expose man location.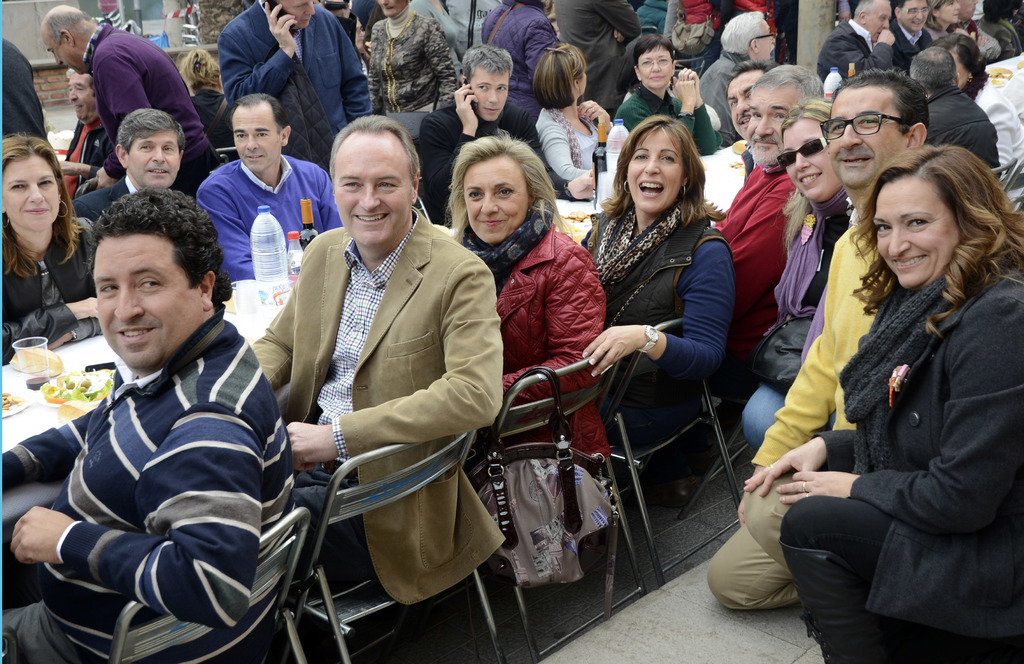
Exposed at x1=698 y1=10 x2=776 y2=151.
